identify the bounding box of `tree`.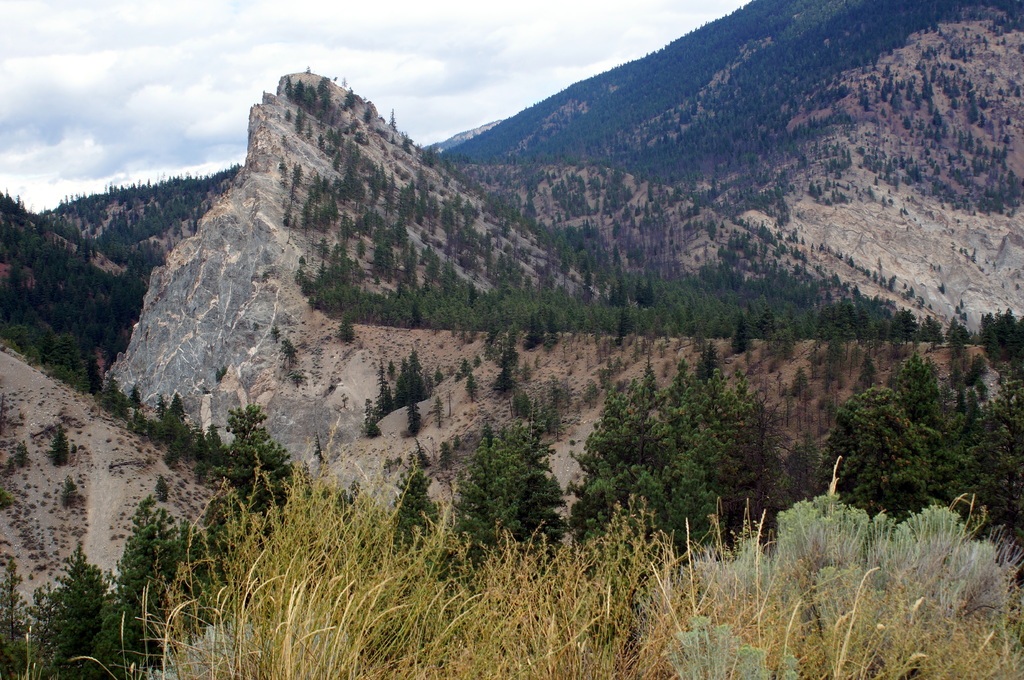
<box>586,359,796,529</box>.
